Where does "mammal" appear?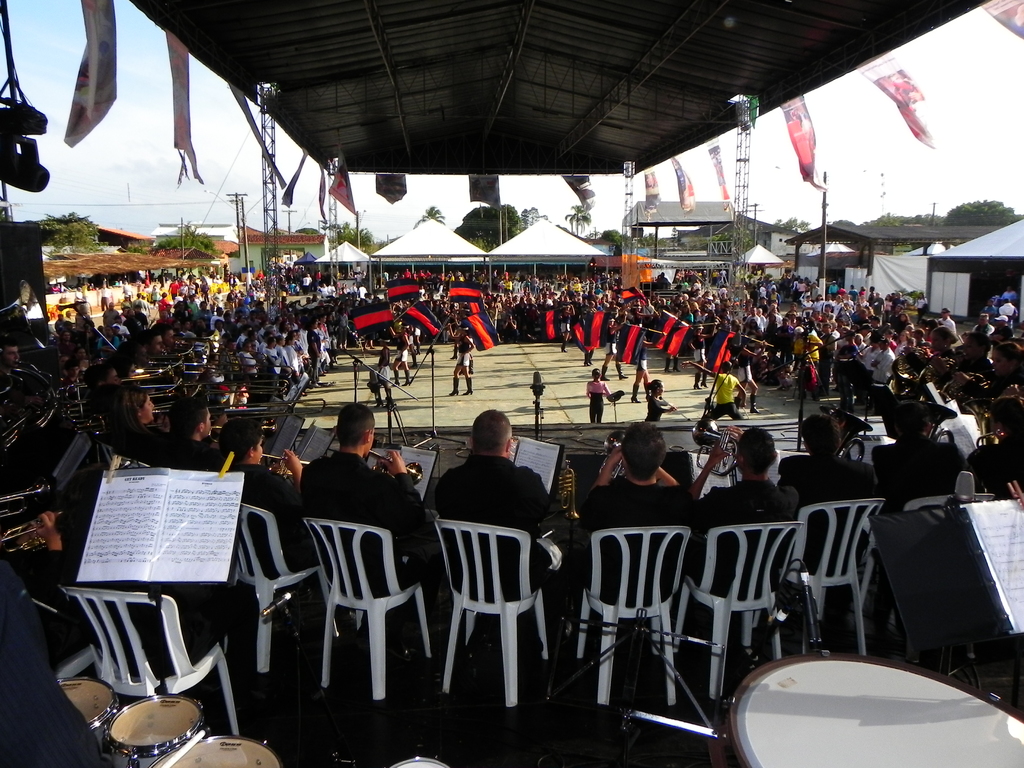
Appears at (x1=447, y1=315, x2=482, y2=399).
